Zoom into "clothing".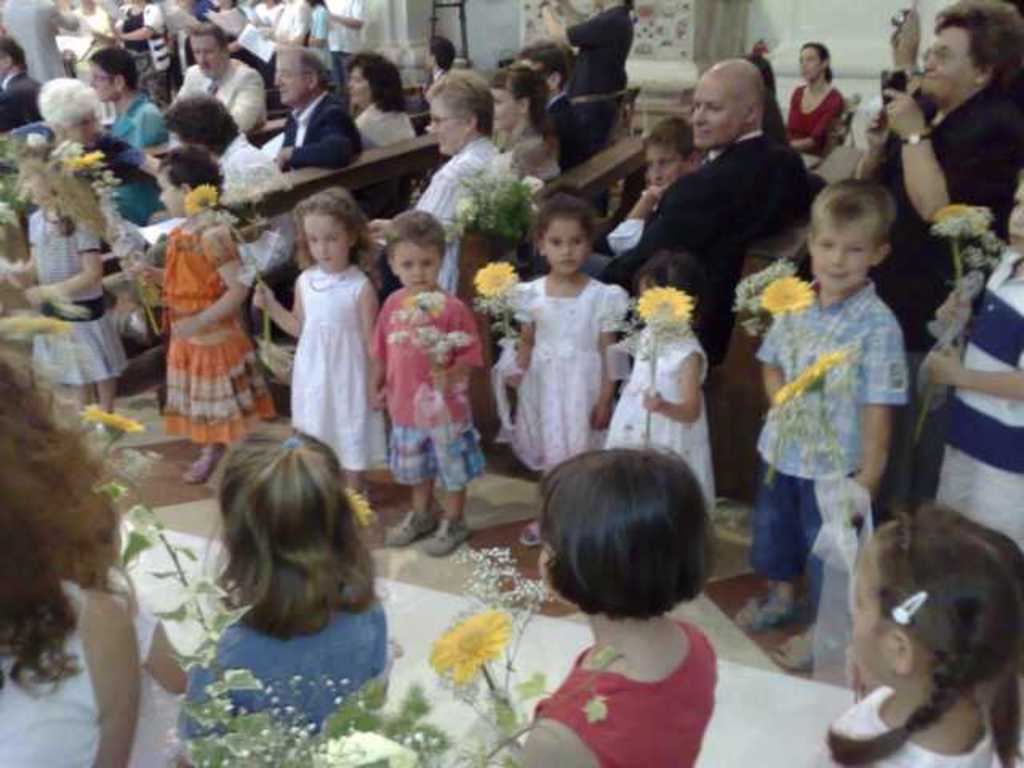
Zoom target: <box>26,213,107,400</box>.
